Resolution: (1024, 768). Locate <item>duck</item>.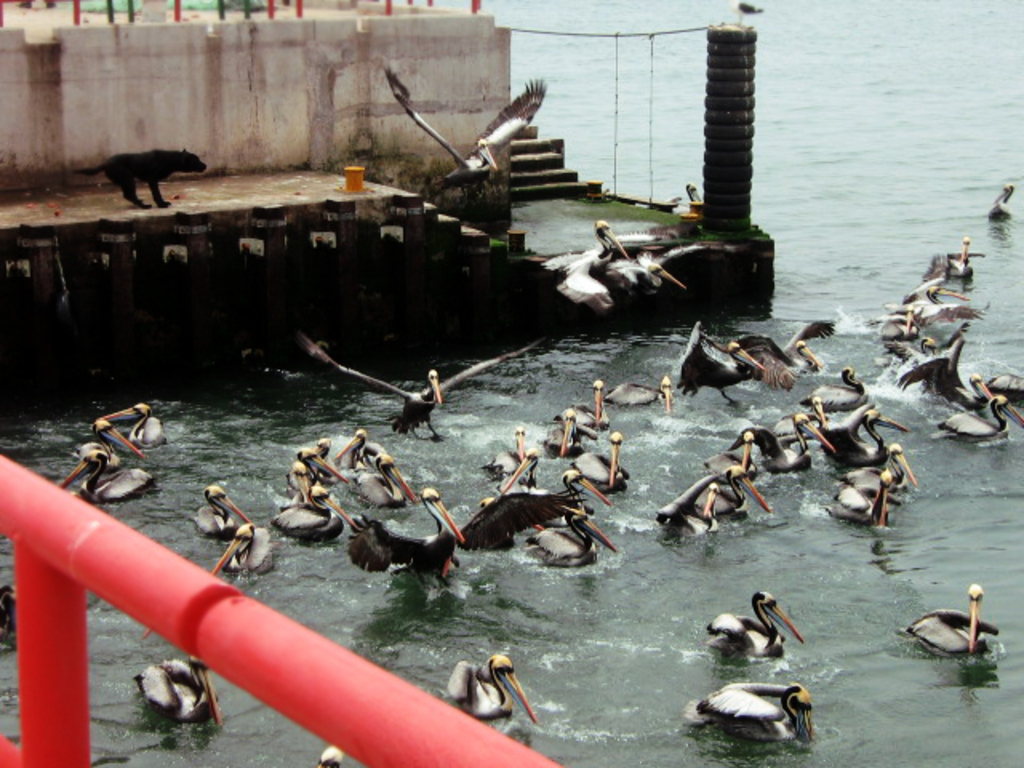
<bbox>99, 400, 163, 448</bbox>.
